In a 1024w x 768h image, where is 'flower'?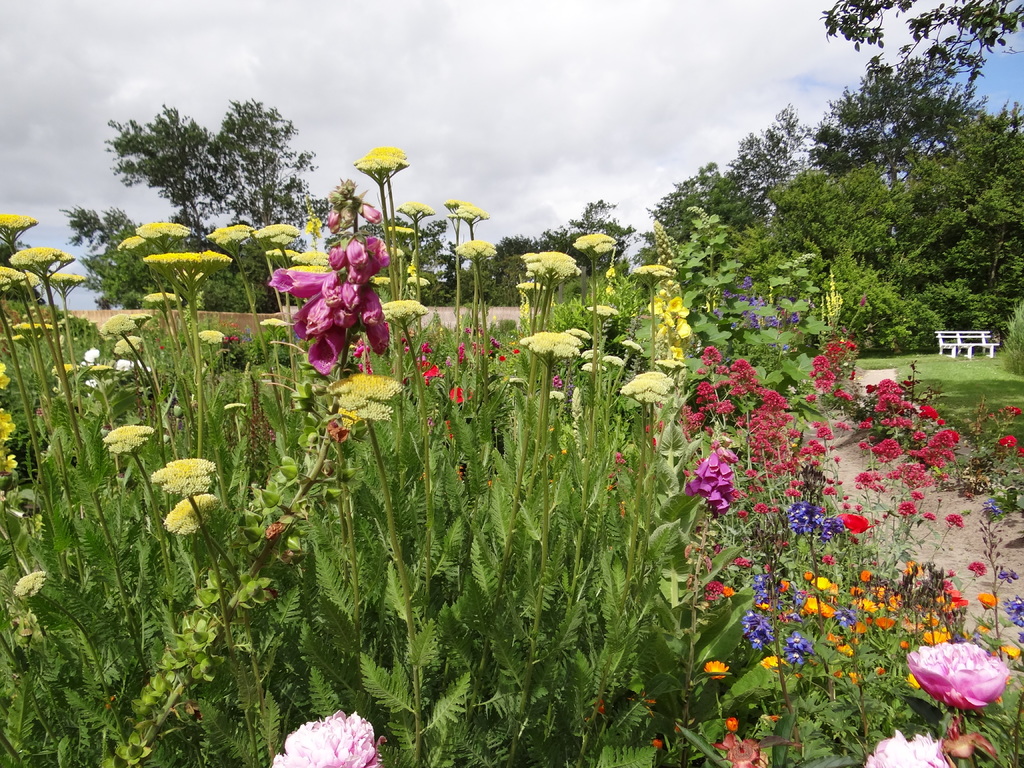
(636, 688, 657, 709).
